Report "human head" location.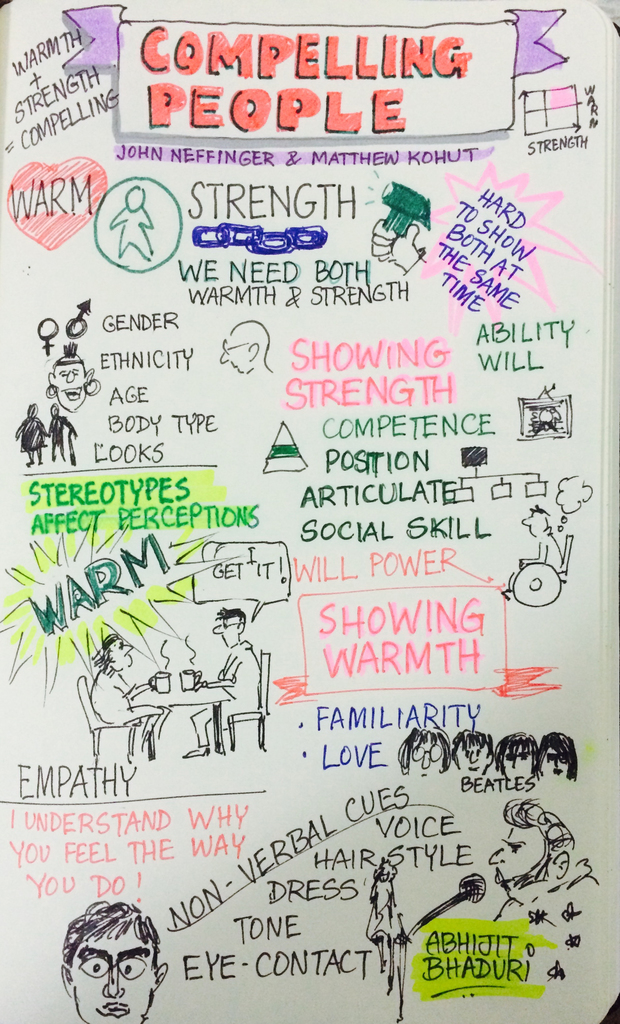
Report: bbox=(213, 607, 247, 646).
